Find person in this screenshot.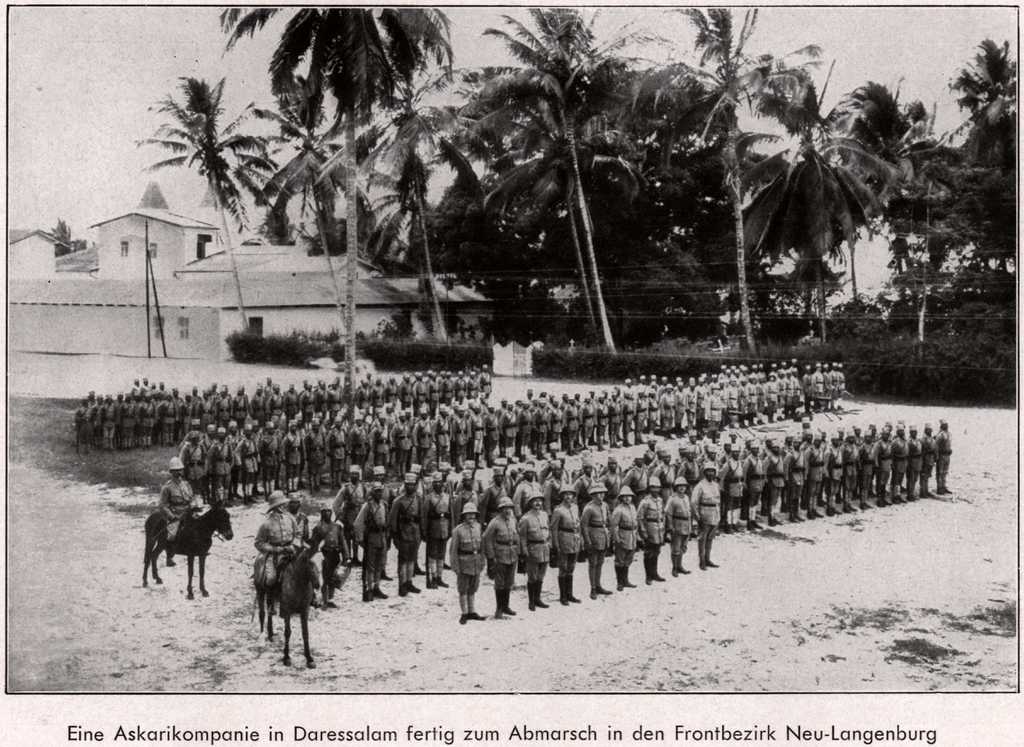
The bounding box for person is <region>327, 416, 351, 486</region>.
